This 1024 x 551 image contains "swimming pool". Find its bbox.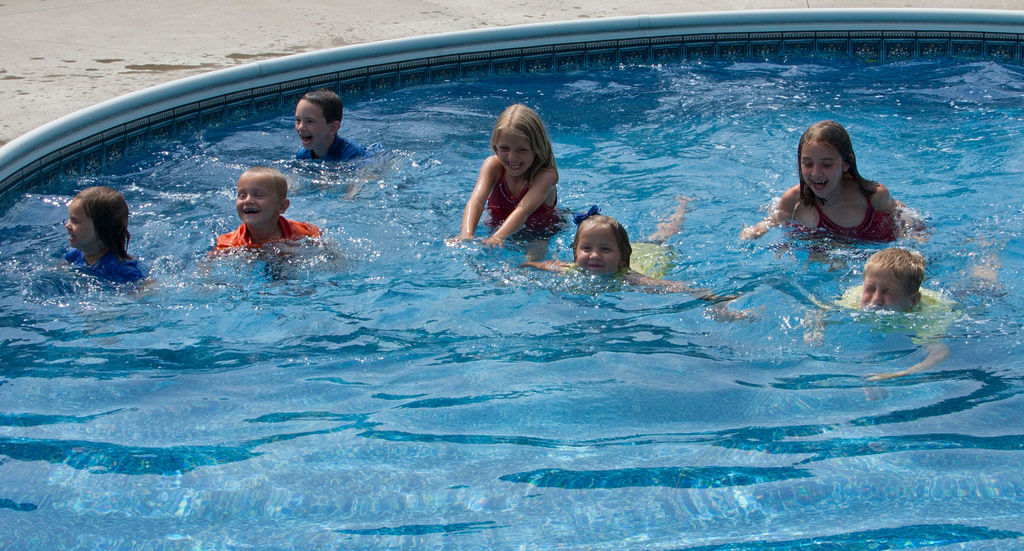
[94,3,1023,527].
